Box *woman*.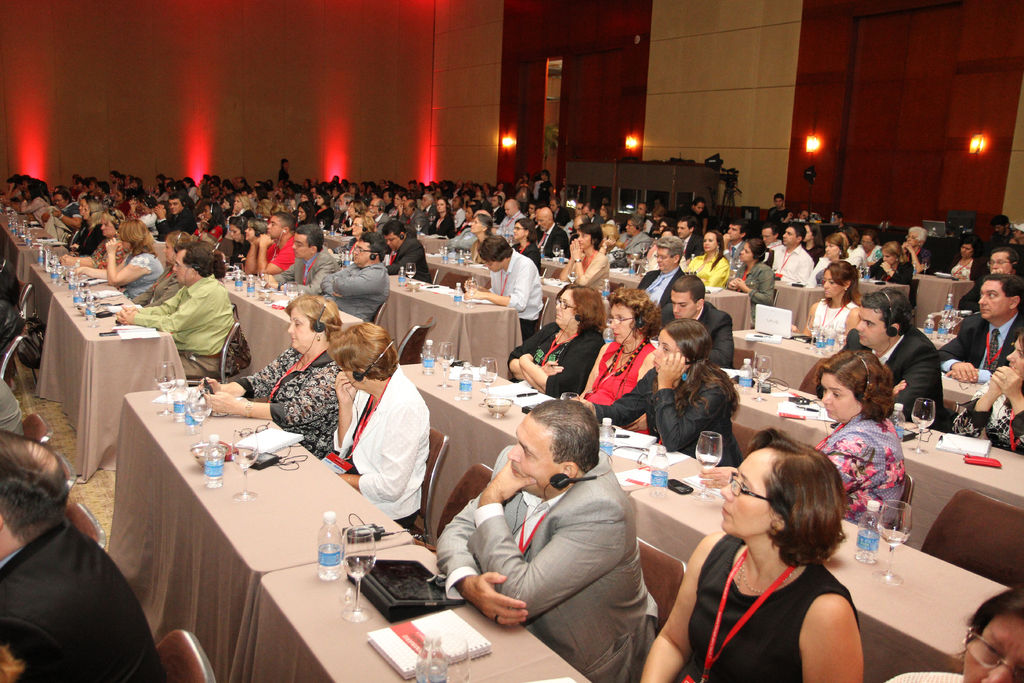
detection(726, 237, 777, 328).
